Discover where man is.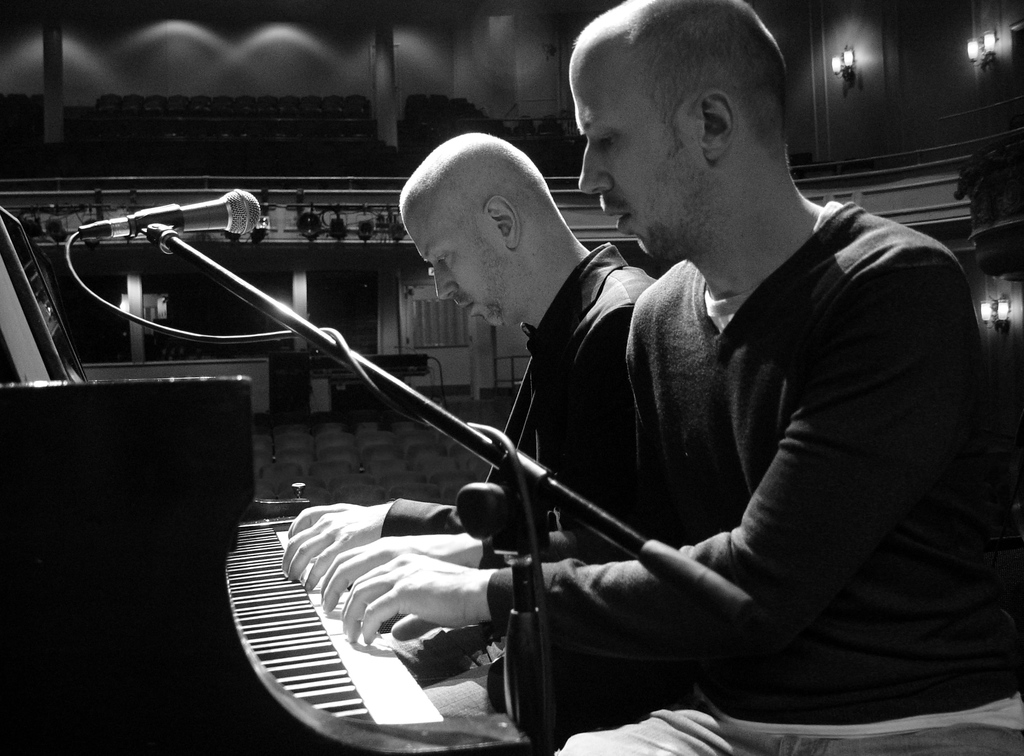
Discovered at locate(280, 132, 665, 596).
